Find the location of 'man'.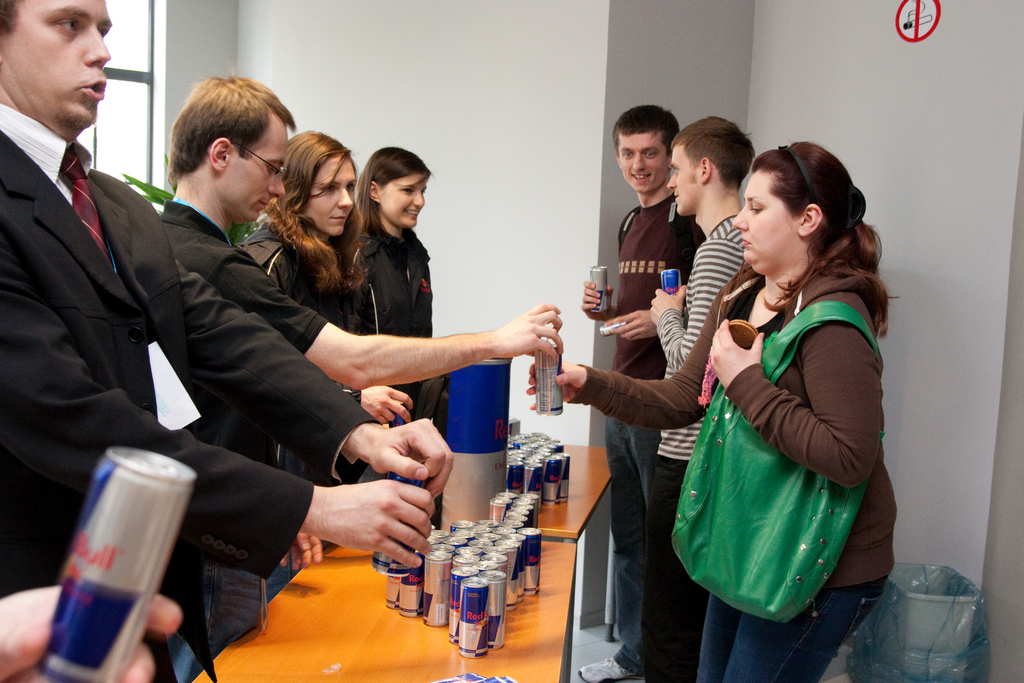
Location: box=[0, 0, 454, 682].
